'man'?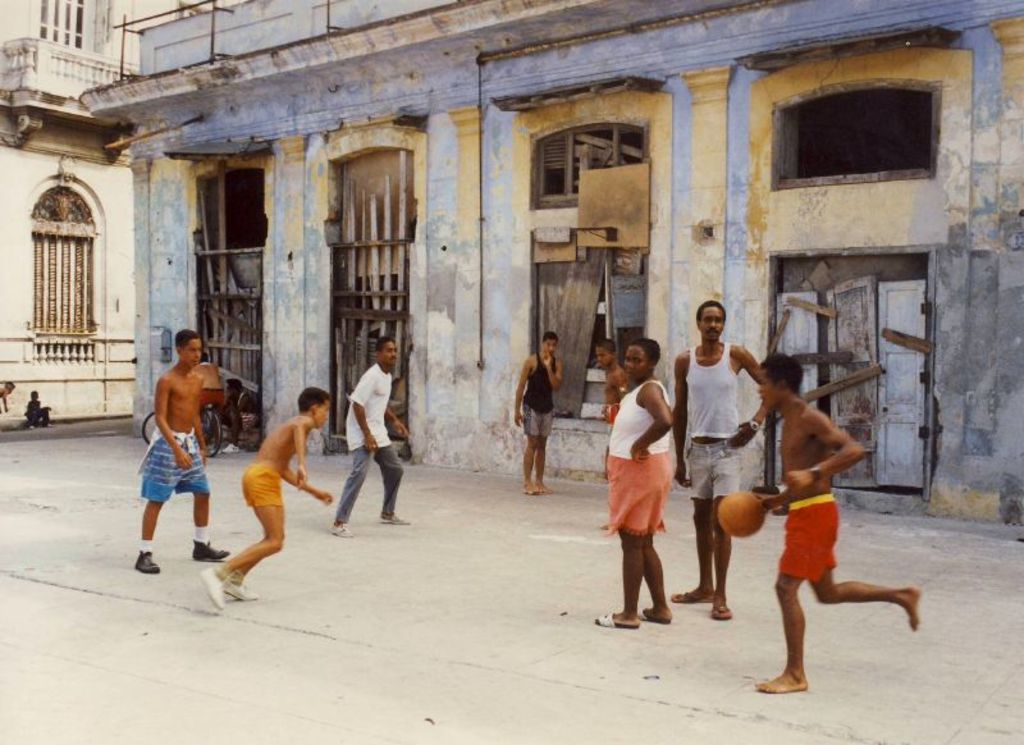
rect(333, 343, 413, 543)
